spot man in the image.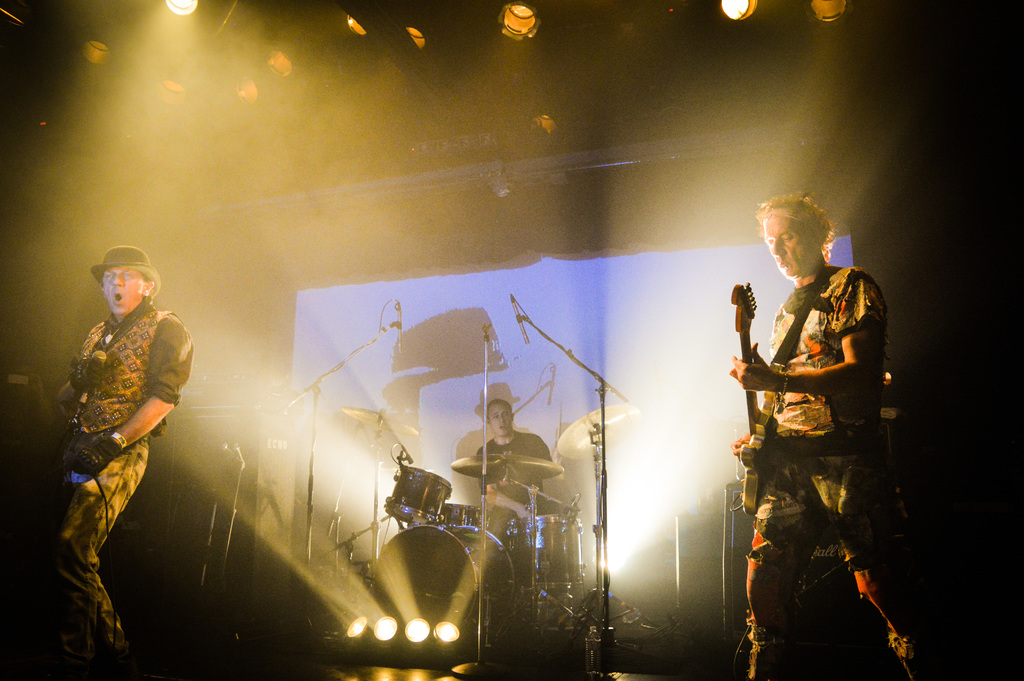
man found at 748:190:927:680.
